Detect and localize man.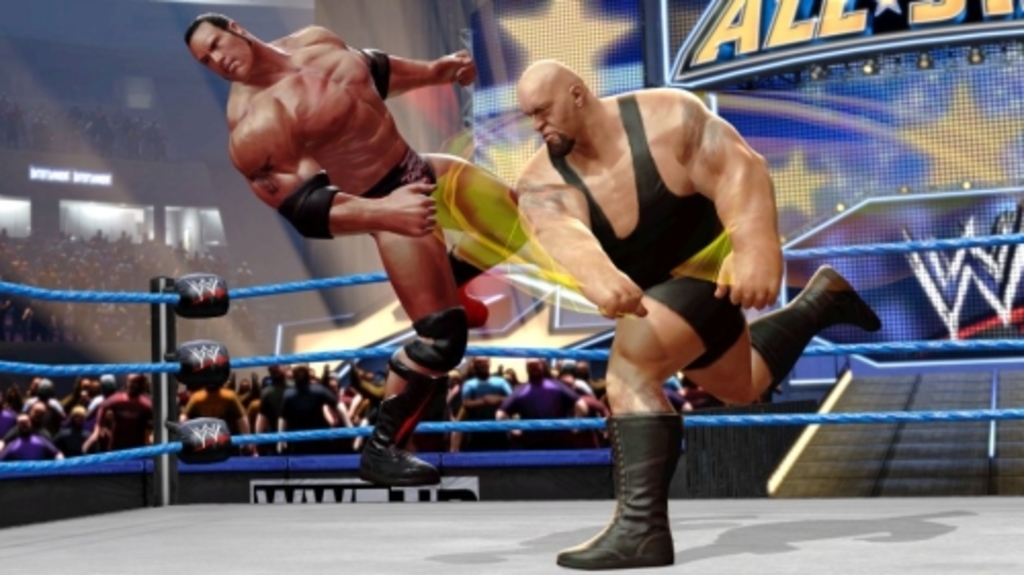
Localized at 518, 55, 881, 573.
